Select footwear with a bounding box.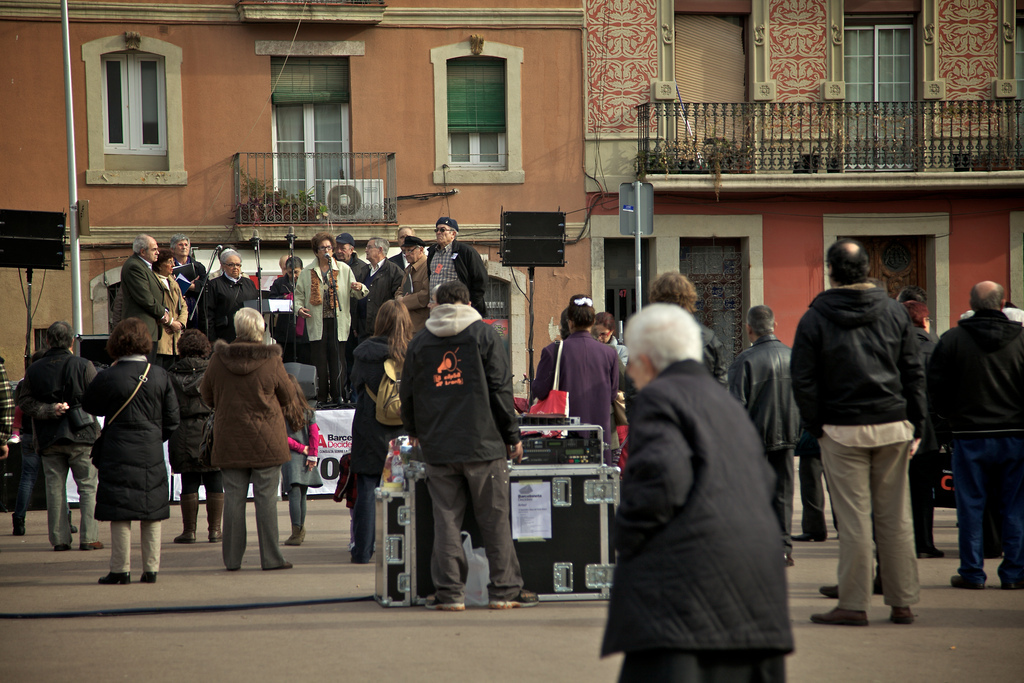
<bbox>820, 584, 840, 601</bbox>.
